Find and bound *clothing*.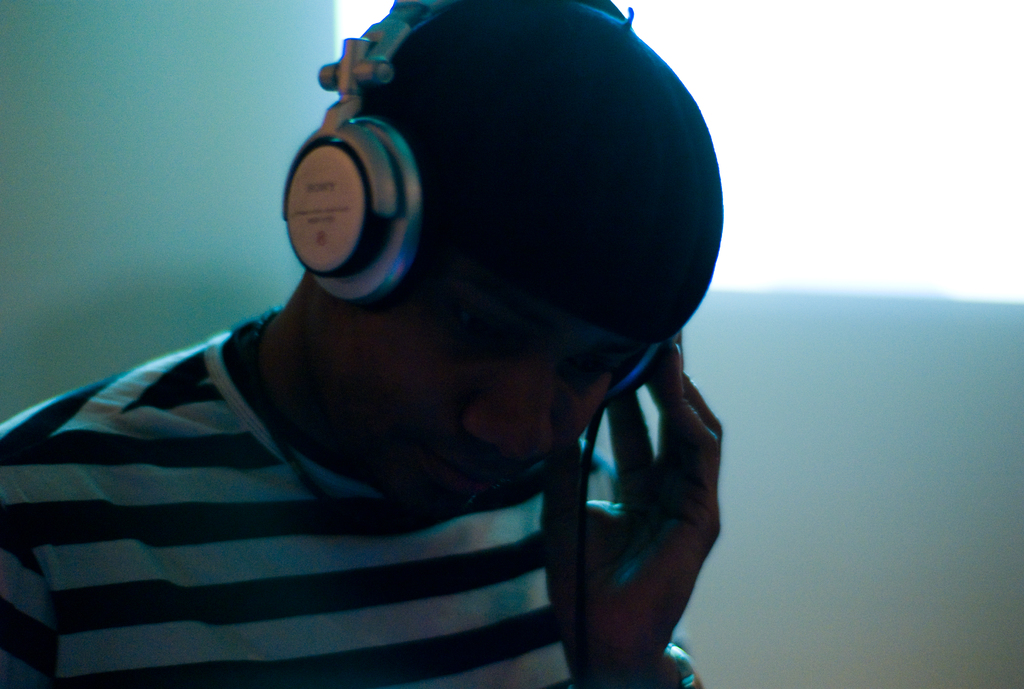
Bound: <region>0, 323, 624, 688</region>.
